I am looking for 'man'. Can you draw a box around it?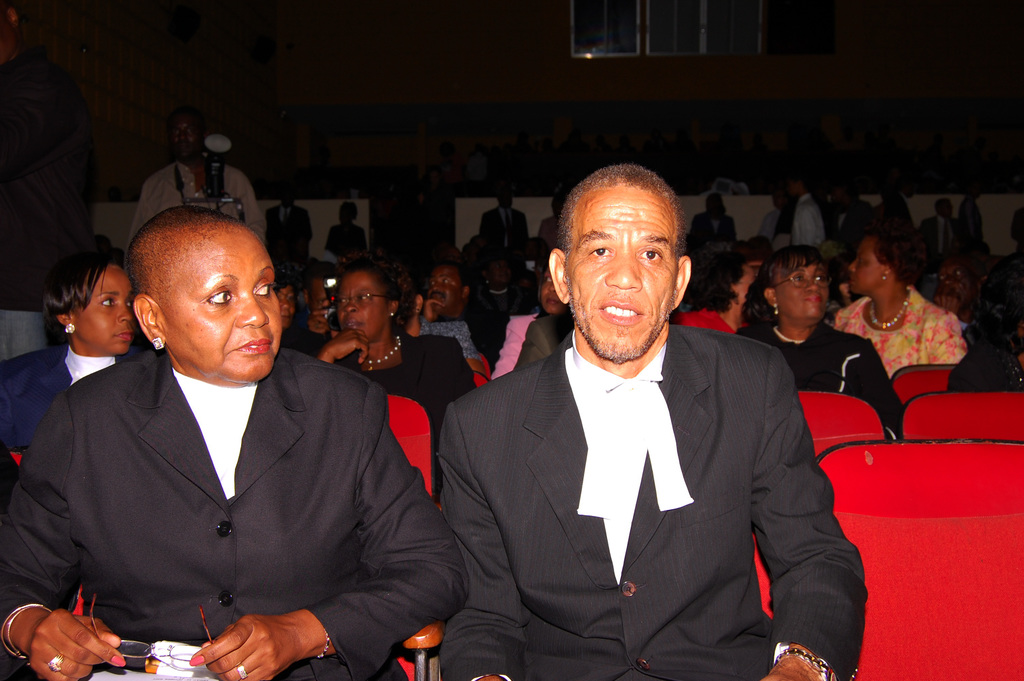
Sure, the bounding box is left=267, top=196, right=314, bottom=268.
